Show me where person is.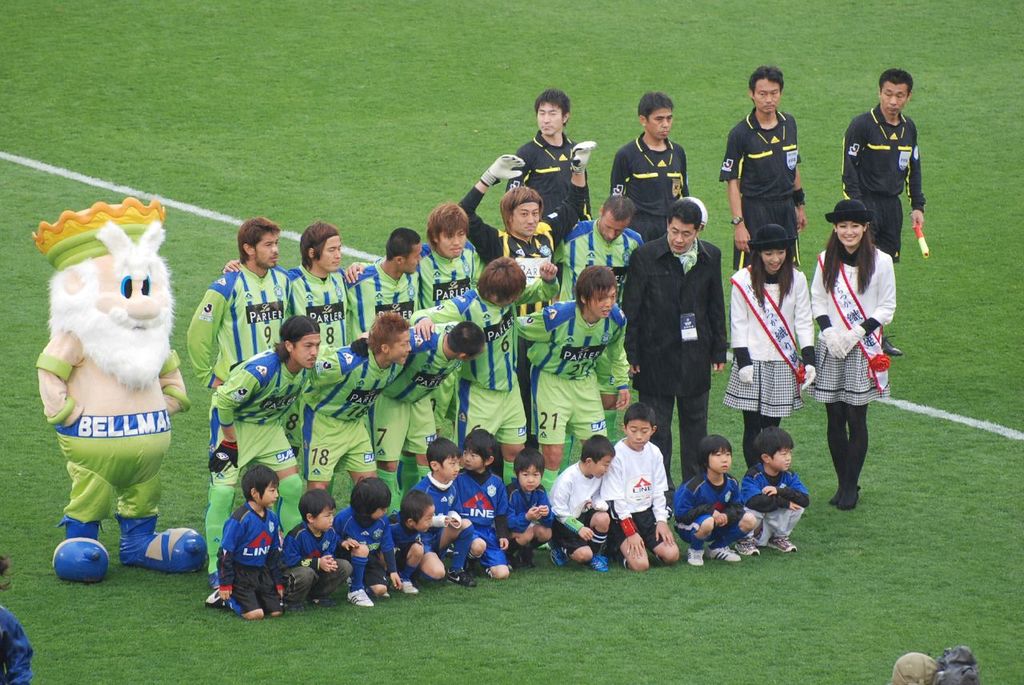
person is at region(276, 488, 350, 611).
